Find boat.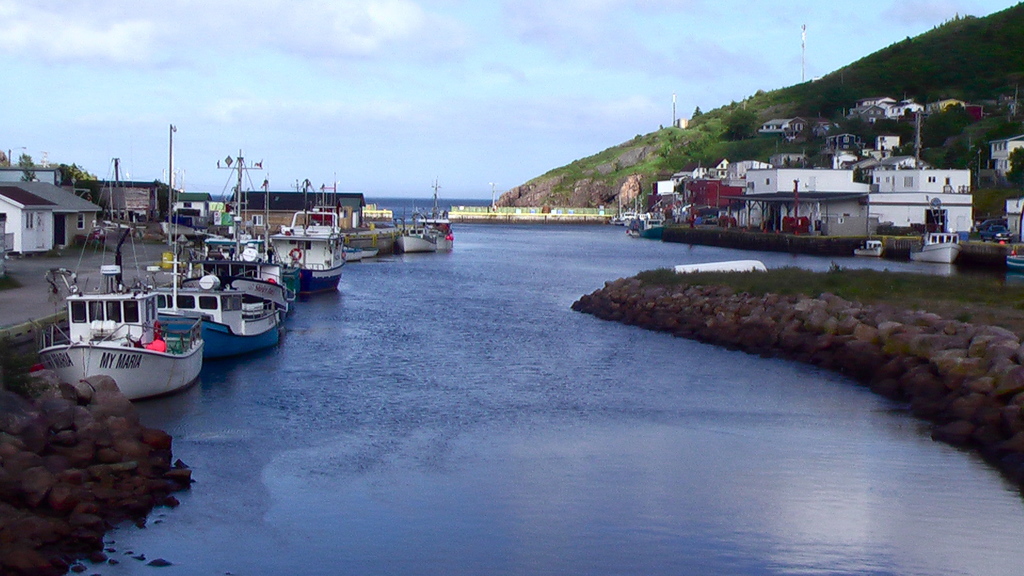
{"left": 1005, "top": 253, "right": 1023, "bottom": 271}.
